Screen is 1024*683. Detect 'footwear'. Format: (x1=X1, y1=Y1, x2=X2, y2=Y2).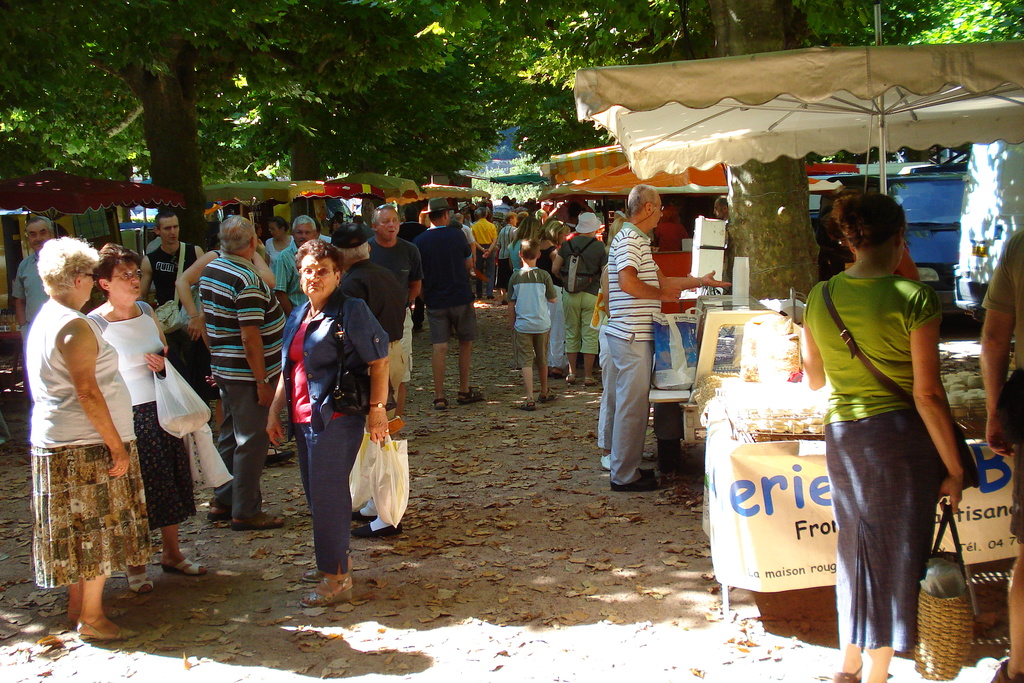
(x1=550, y1=370, x2=563, y2=381).
